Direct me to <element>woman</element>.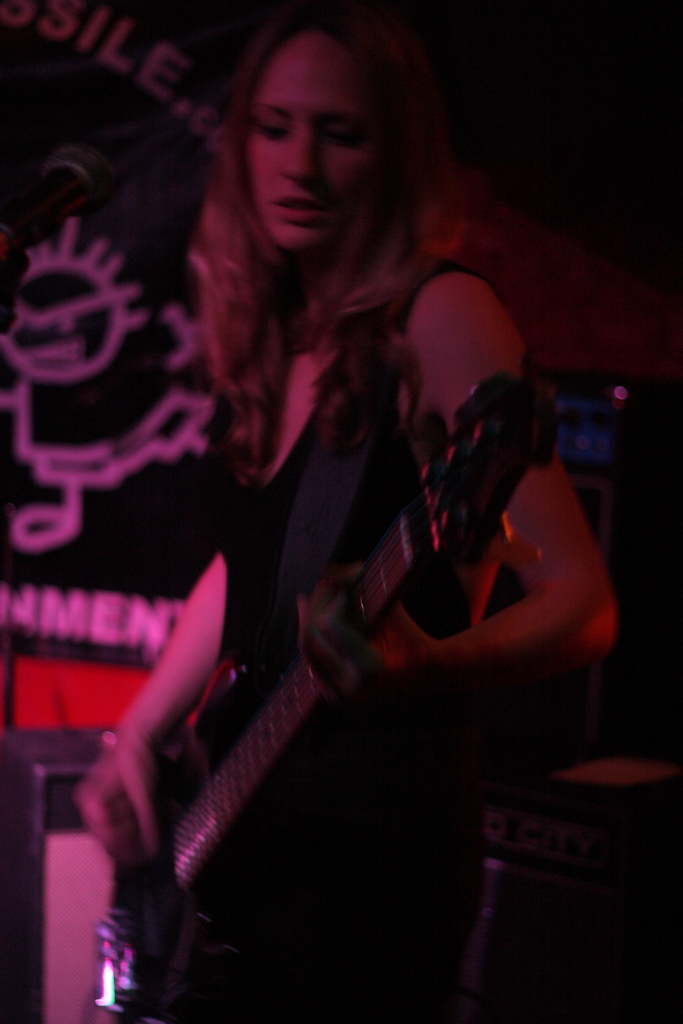
Direction: left=69, top=31, right=613, bottom=927.
